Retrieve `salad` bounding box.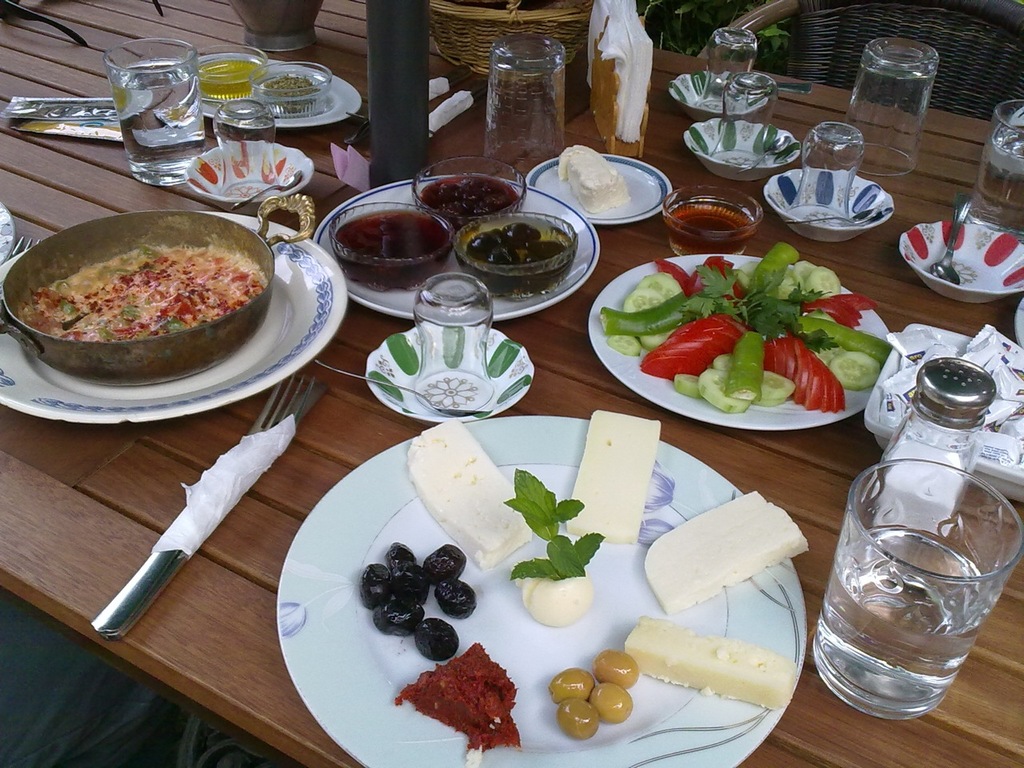
Bounding box: <bbox>583, 245, 909, 431</bbox>.
